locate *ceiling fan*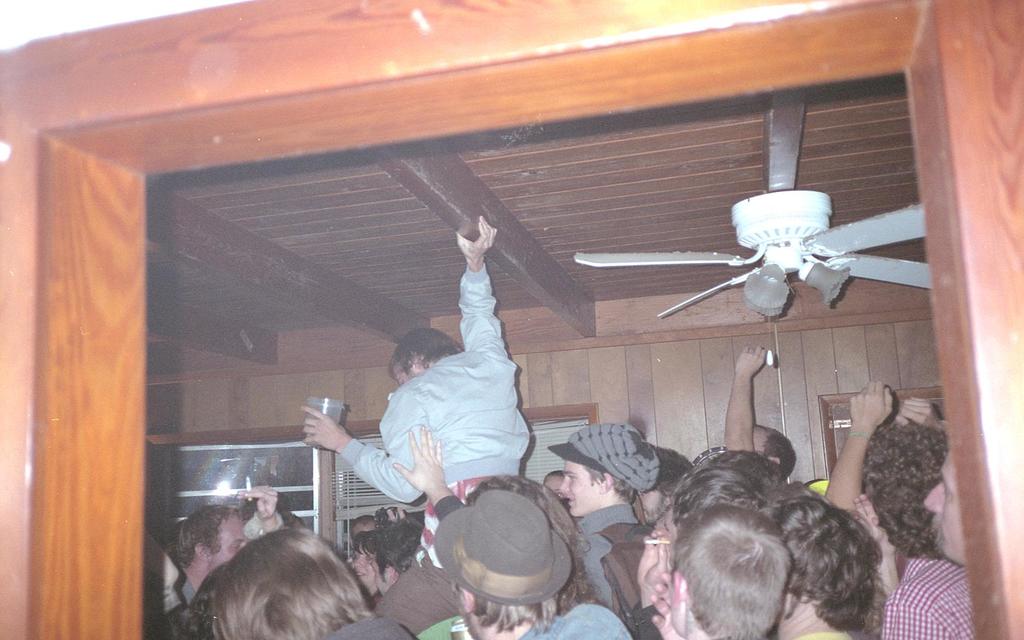
rect(570, 191, 932, 363)
